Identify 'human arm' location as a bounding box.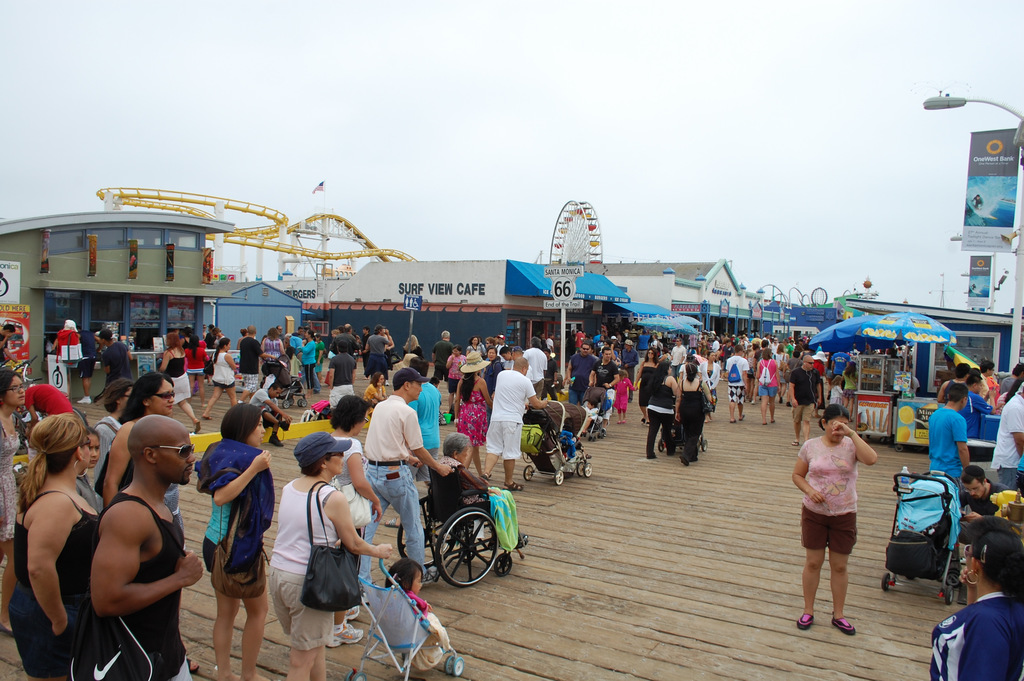
{"x1": 830, "y1": 420, "x2": 884, "y2": 469}.
